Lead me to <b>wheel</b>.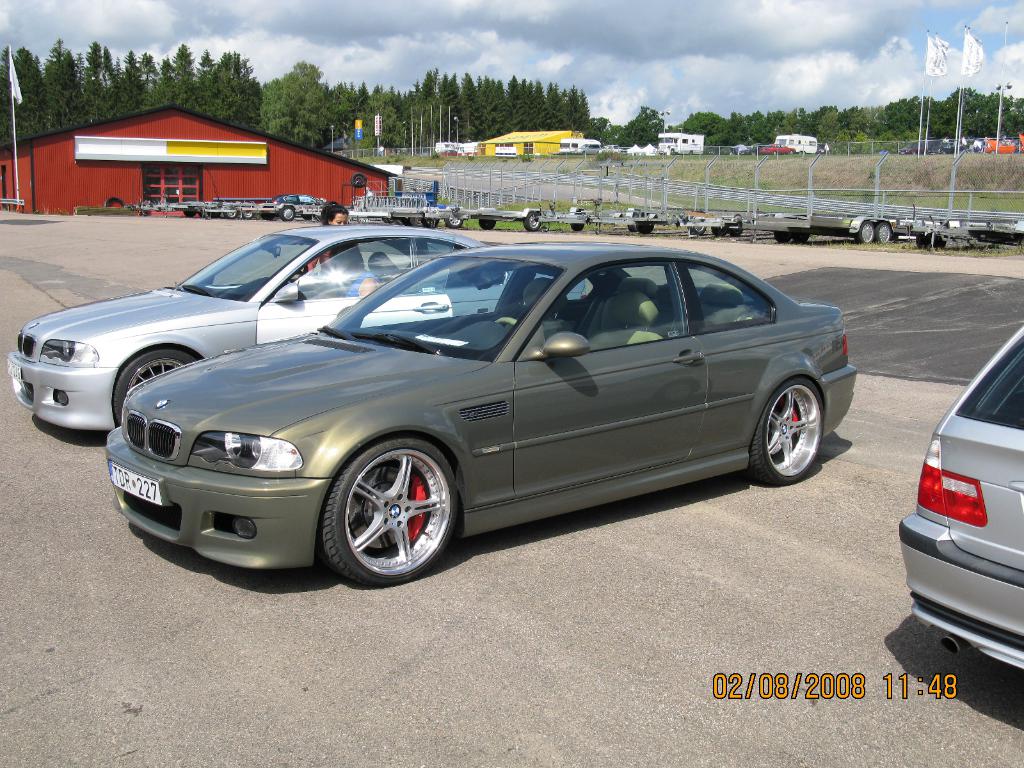
Lead to <box>317,437,458,580</box>.
